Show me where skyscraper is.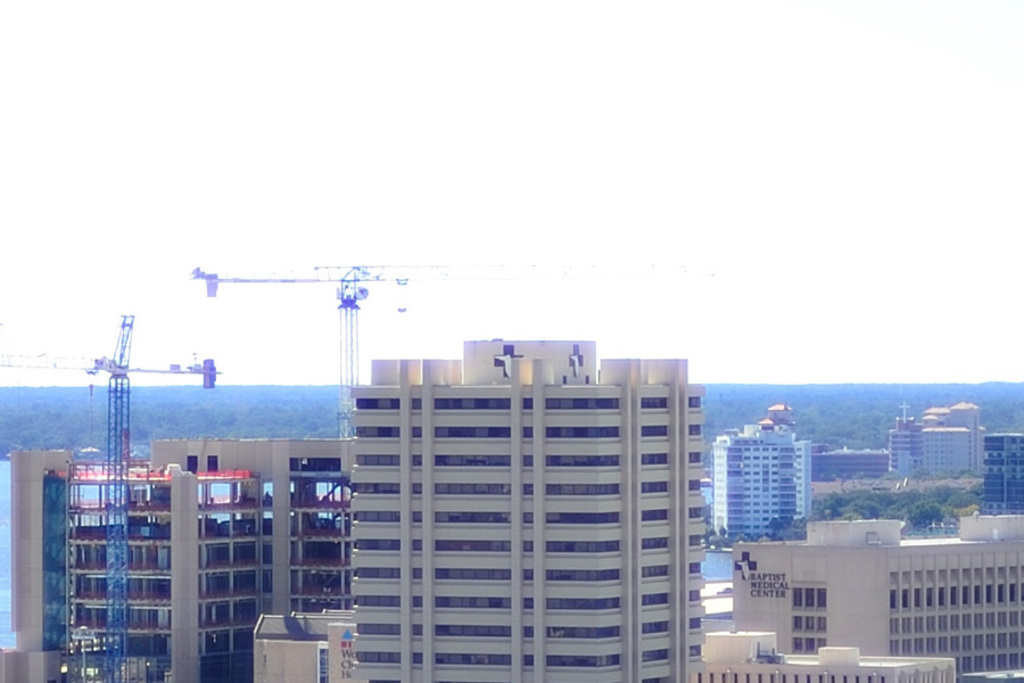
skyscraper is at [left=354, top=337, right=705, bottom=682].
